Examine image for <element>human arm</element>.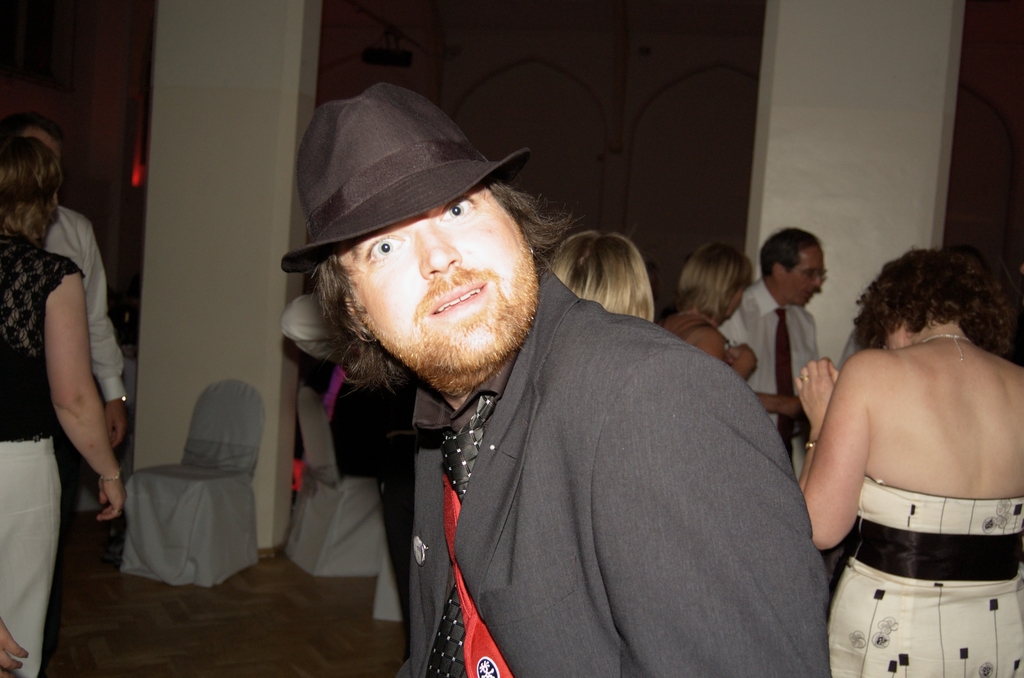
Examination result: bbox=(805, 315, 822, 360).
